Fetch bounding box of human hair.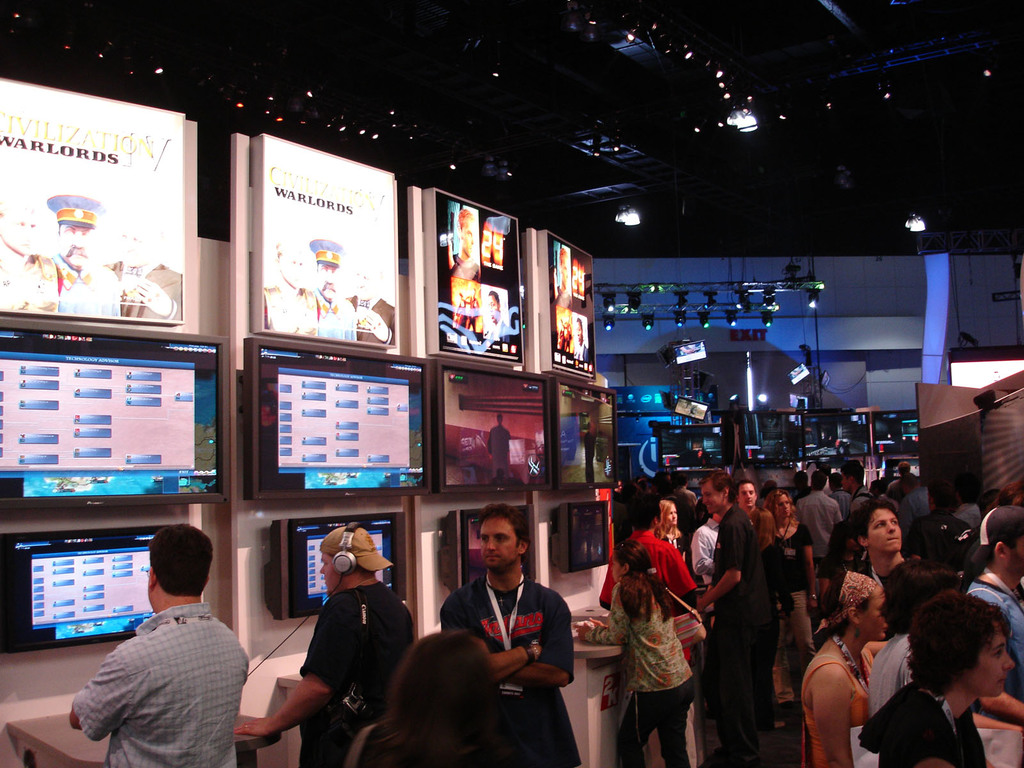
Bbox: x1=489, y1=289, x2=501, y2=303.
